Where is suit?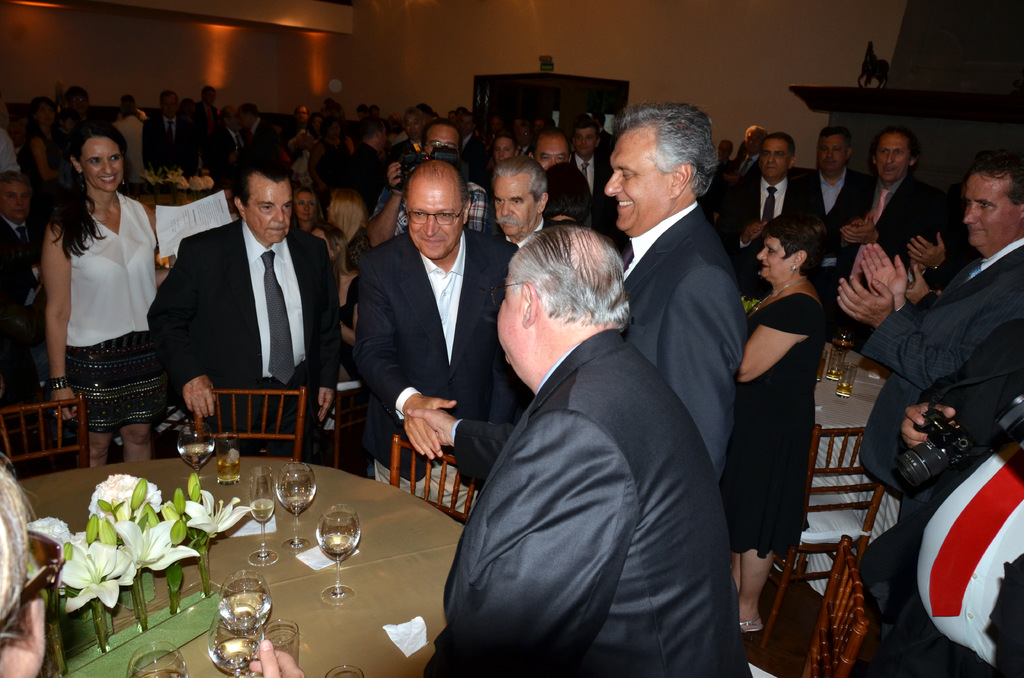
l=504, t=220, r=545, b=243.
